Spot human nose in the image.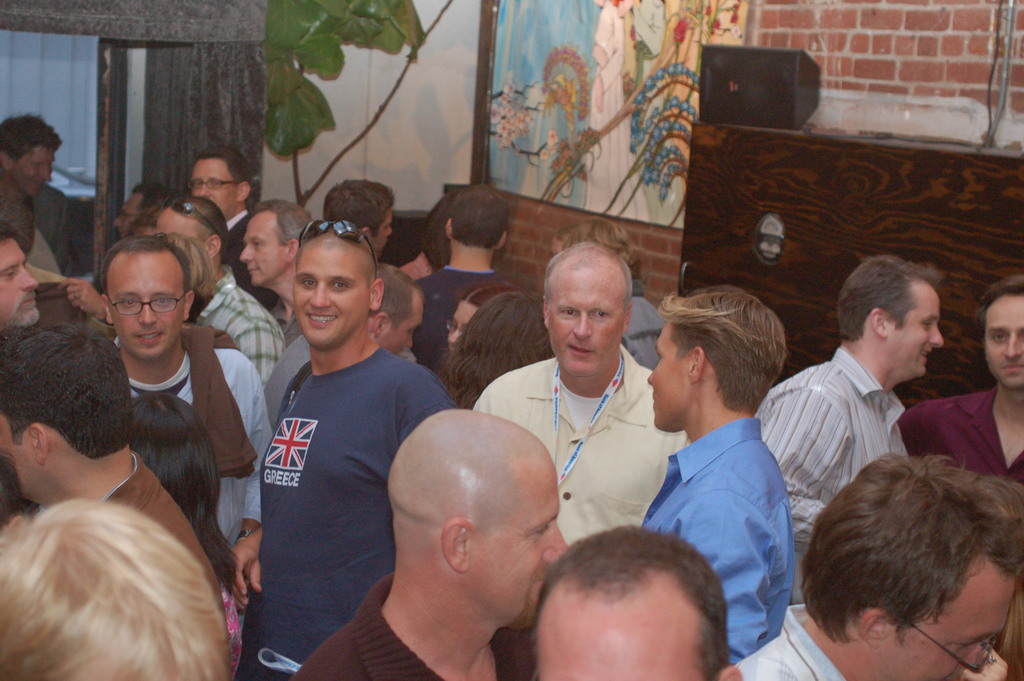
human nose found at box=[930, 326, 944, 350].
